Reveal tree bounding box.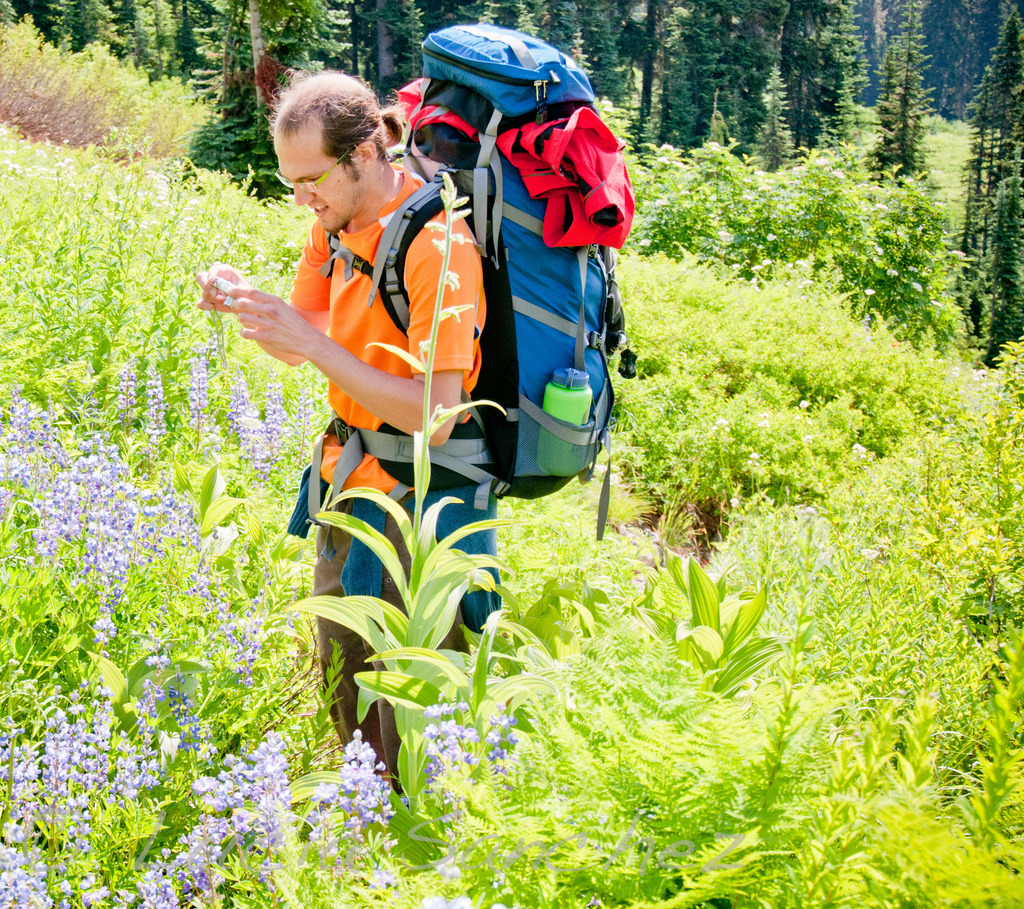
Revealed: select_region(133, 0, 184, 74).
